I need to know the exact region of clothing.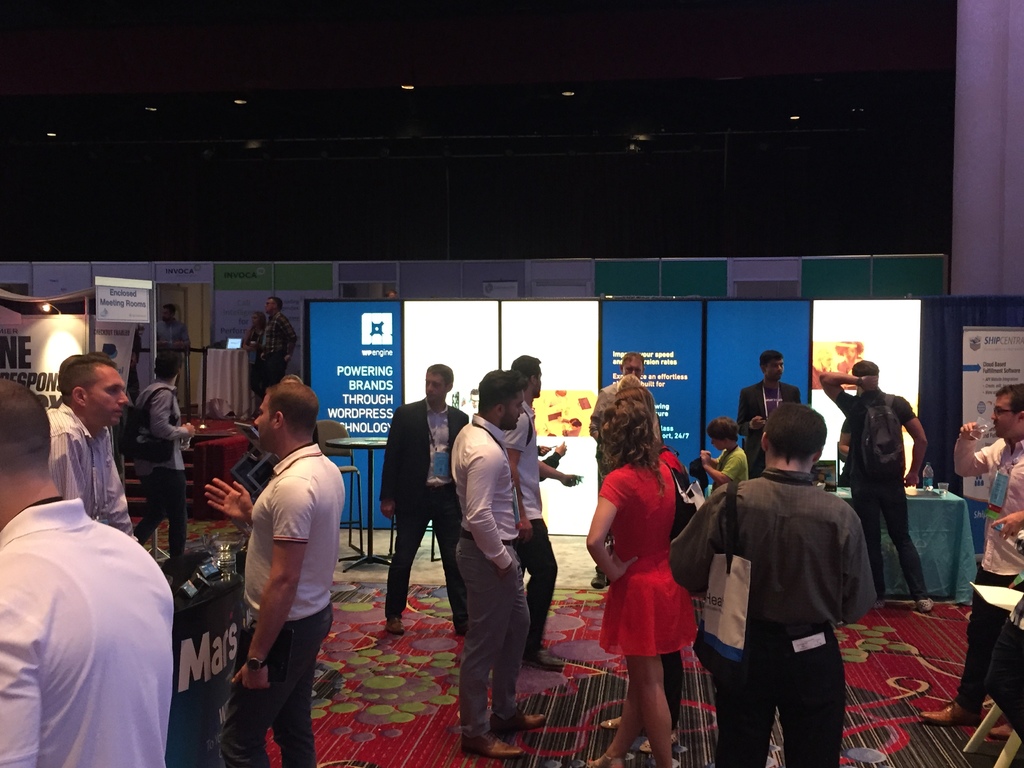
Region: 837,422,852,487.
